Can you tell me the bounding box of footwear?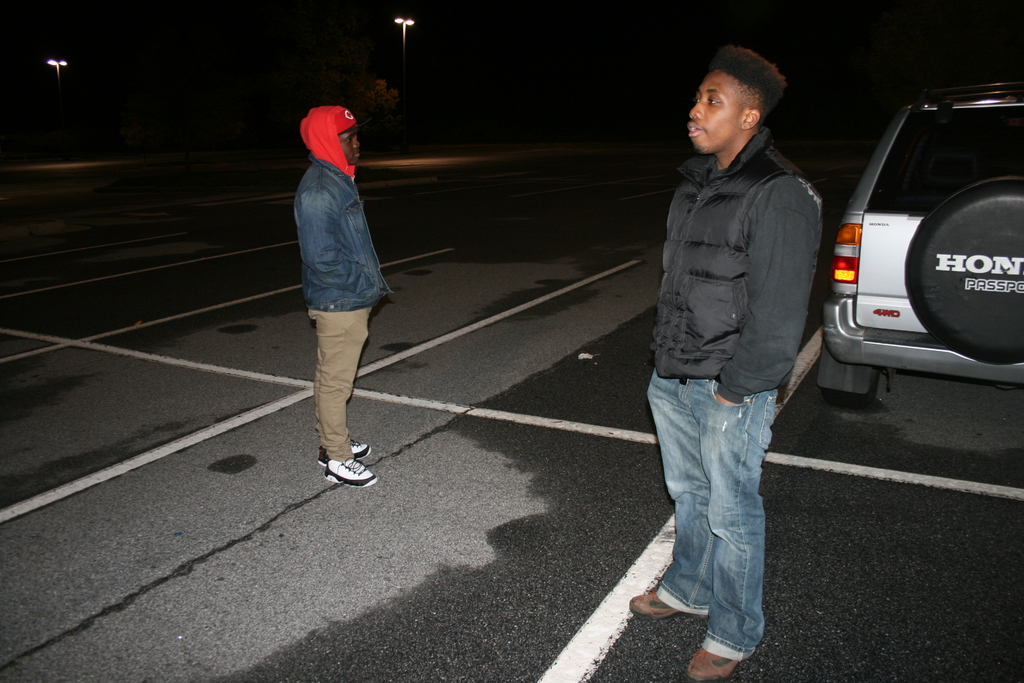
320 436 375 462.
